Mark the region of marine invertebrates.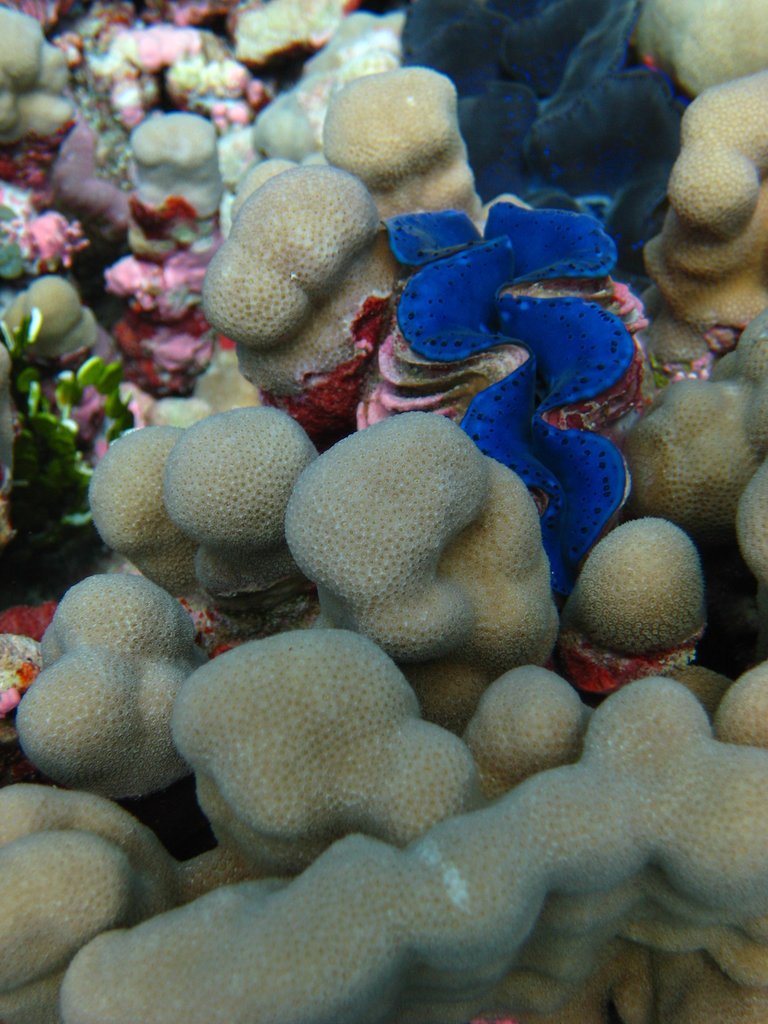
Region: detection(0, 0, 87, 188).
